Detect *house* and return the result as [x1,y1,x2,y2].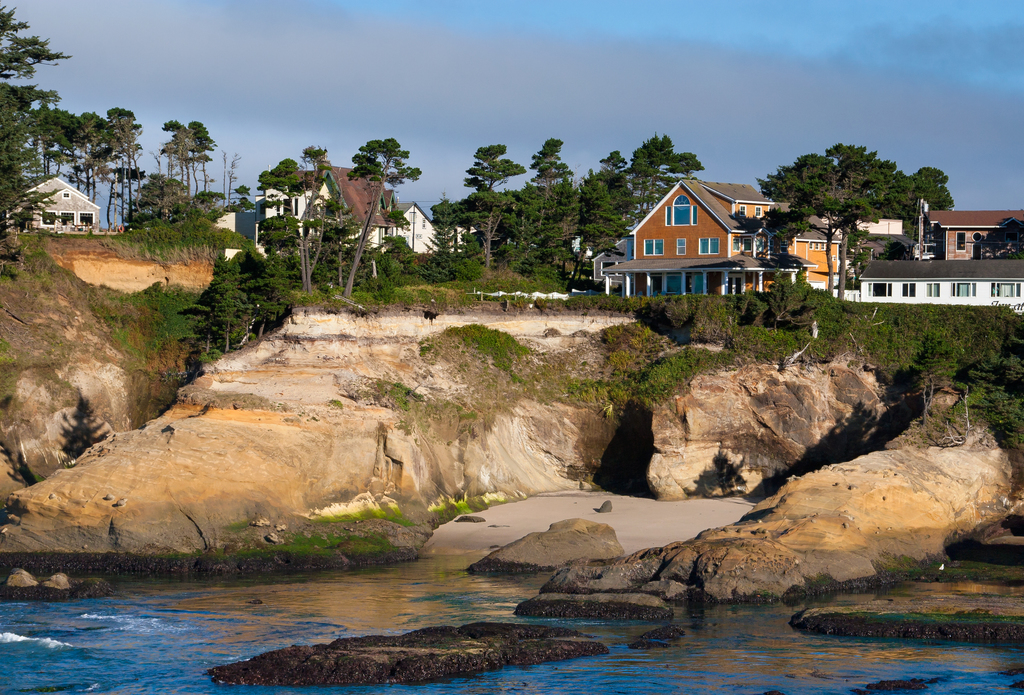
[390,198,460,260].
